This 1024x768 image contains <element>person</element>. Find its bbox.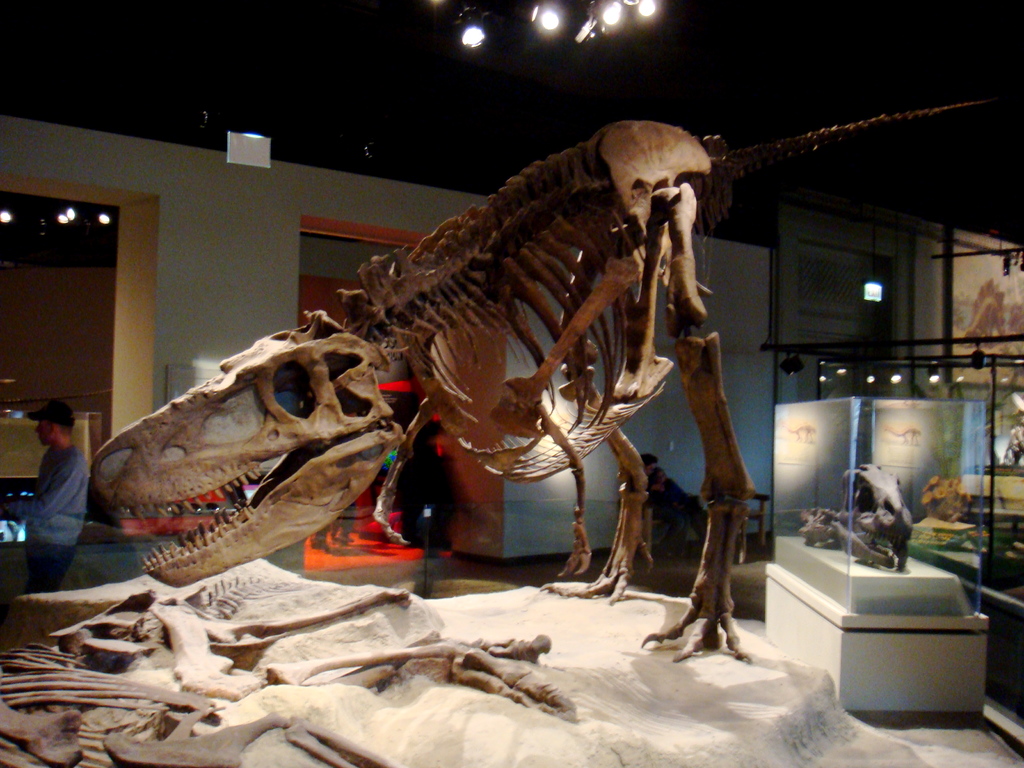
l=625, t=451, r=686, b=559.
